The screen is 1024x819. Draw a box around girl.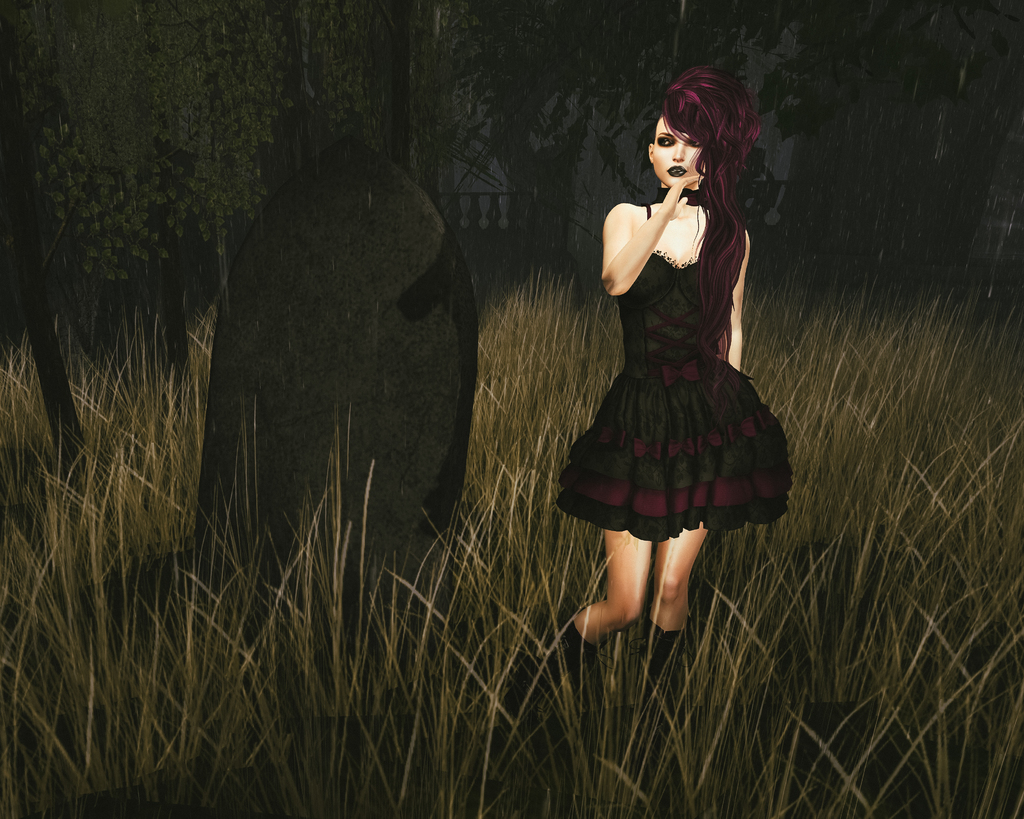
pyautogui.locateOnScreen(558, 62, 787, 697).
